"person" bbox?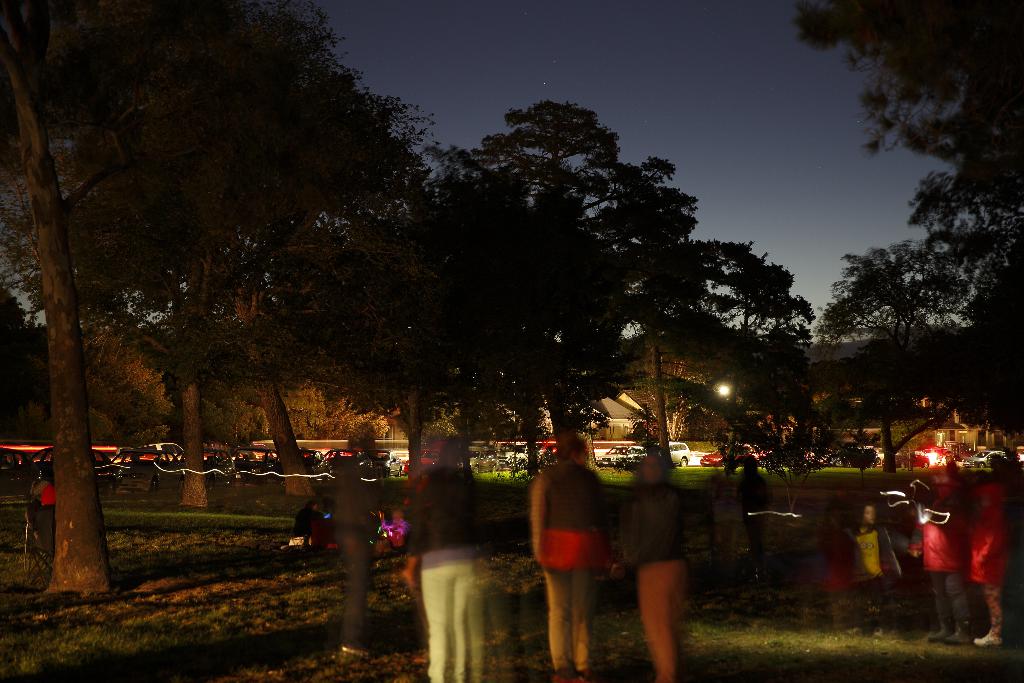
locate(913, 459, 961, 646)
